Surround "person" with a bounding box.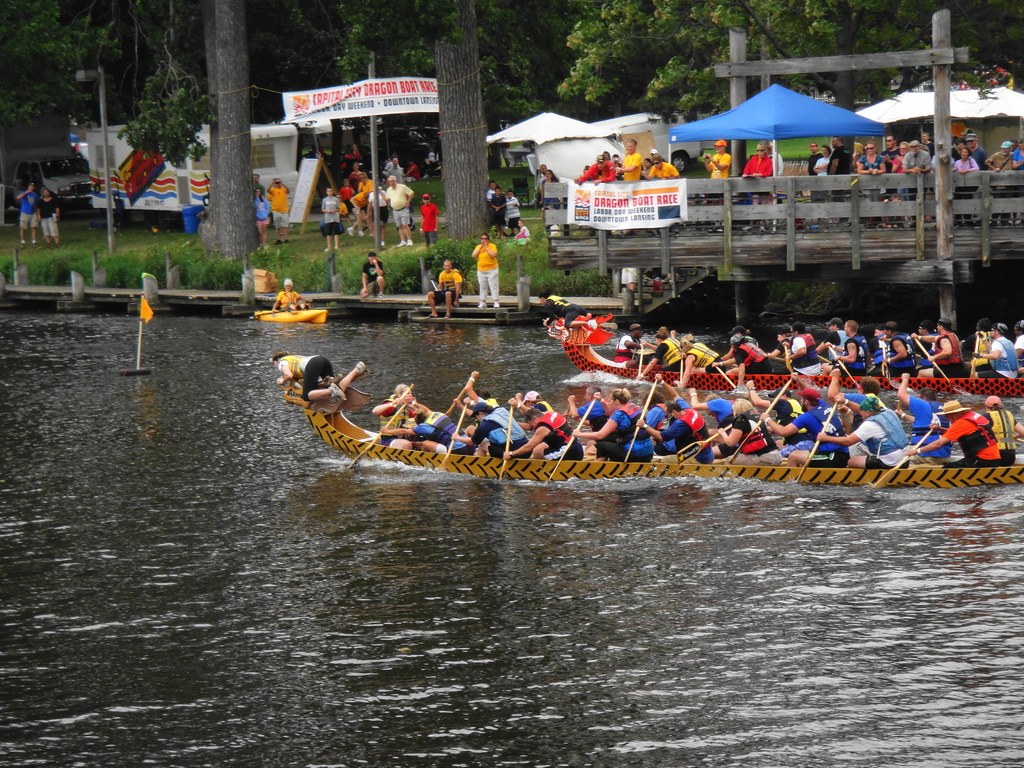
Rect(765, 135, 786, 175).
